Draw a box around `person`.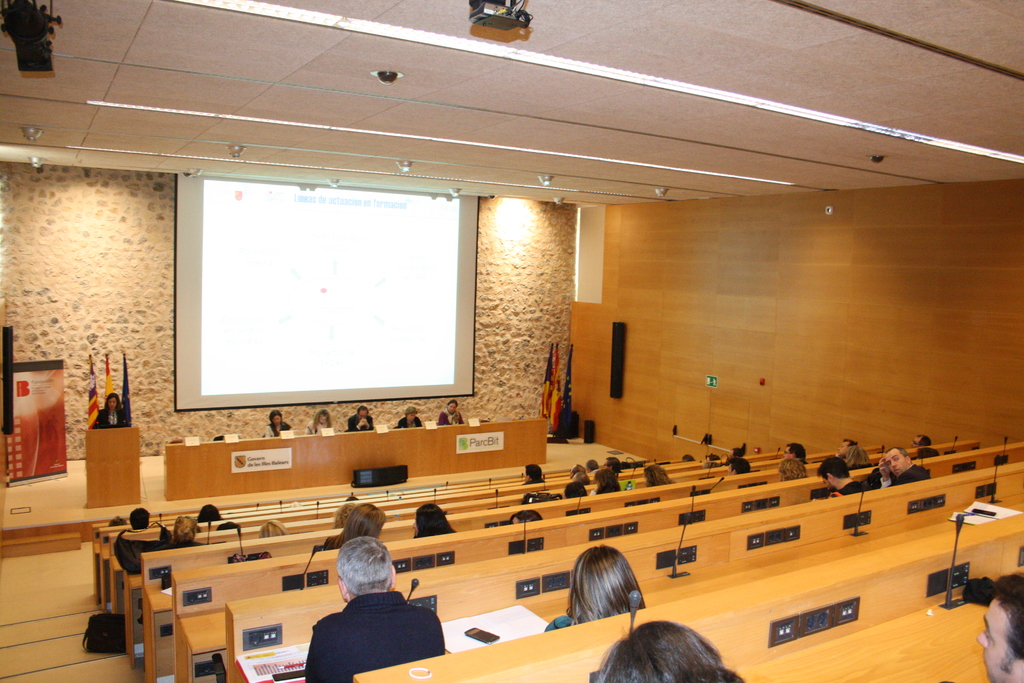
[348, 404, 374, 432].
